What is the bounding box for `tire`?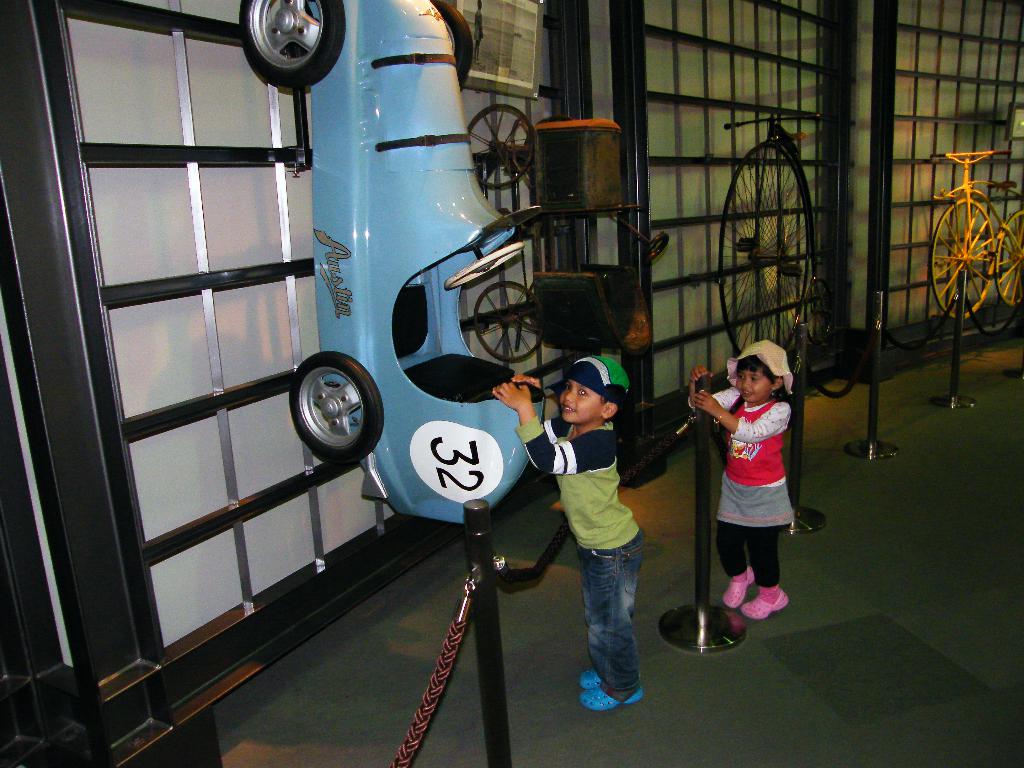
(718, 143, 810, 356).
